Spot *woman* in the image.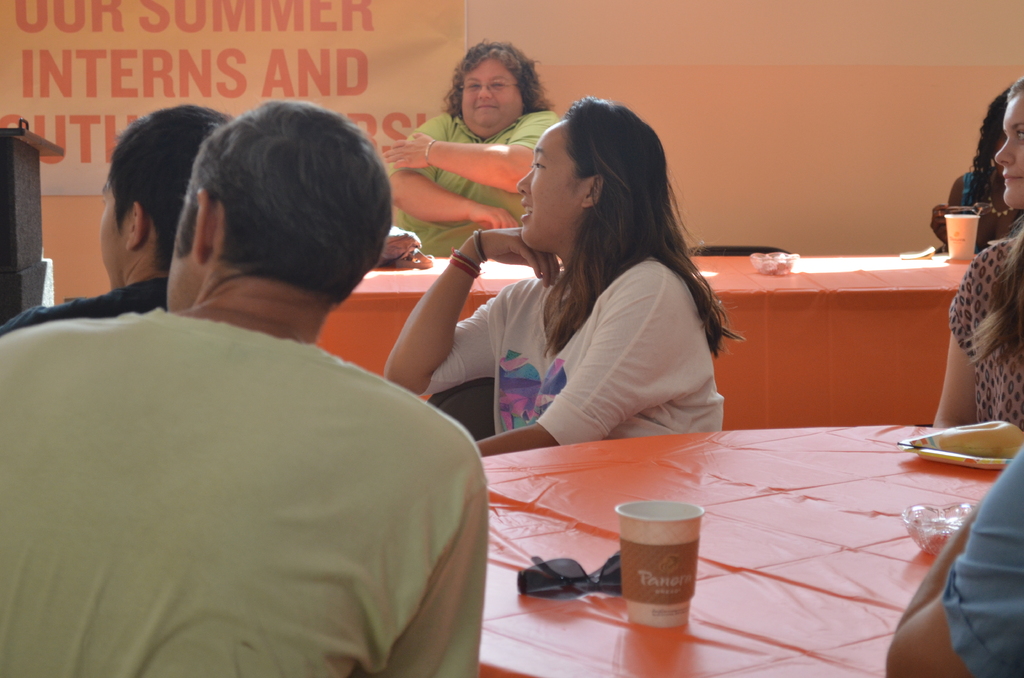
*woman* found at 390,38,561,256.
